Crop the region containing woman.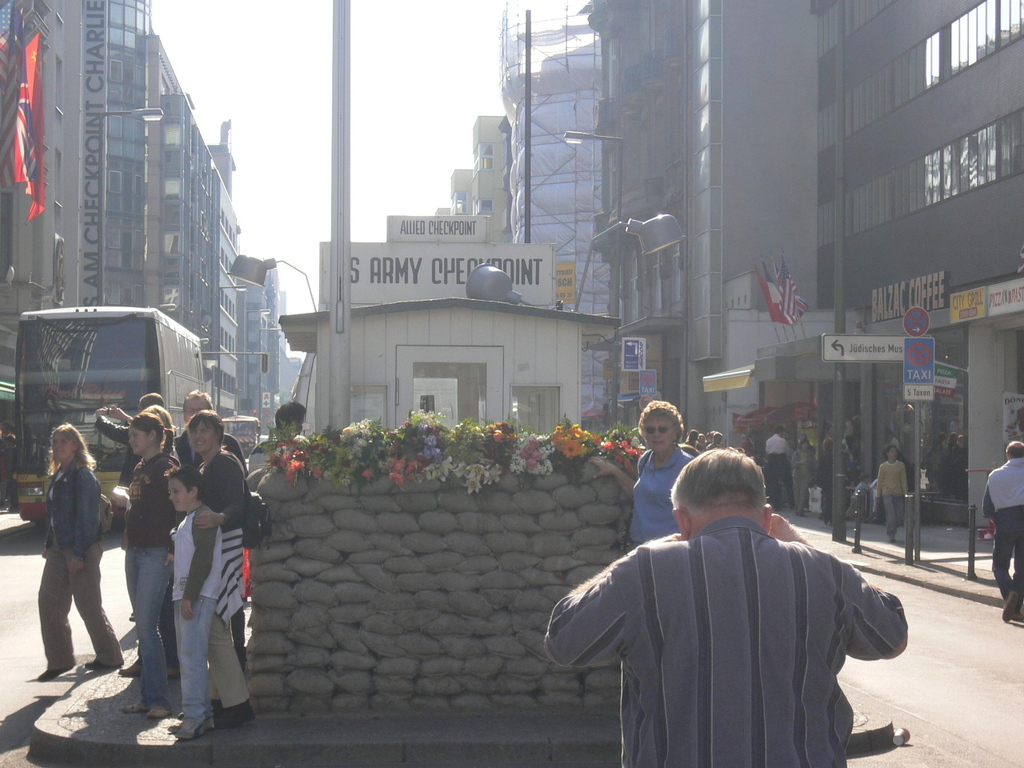
Crop region: 589 398 696 554.
